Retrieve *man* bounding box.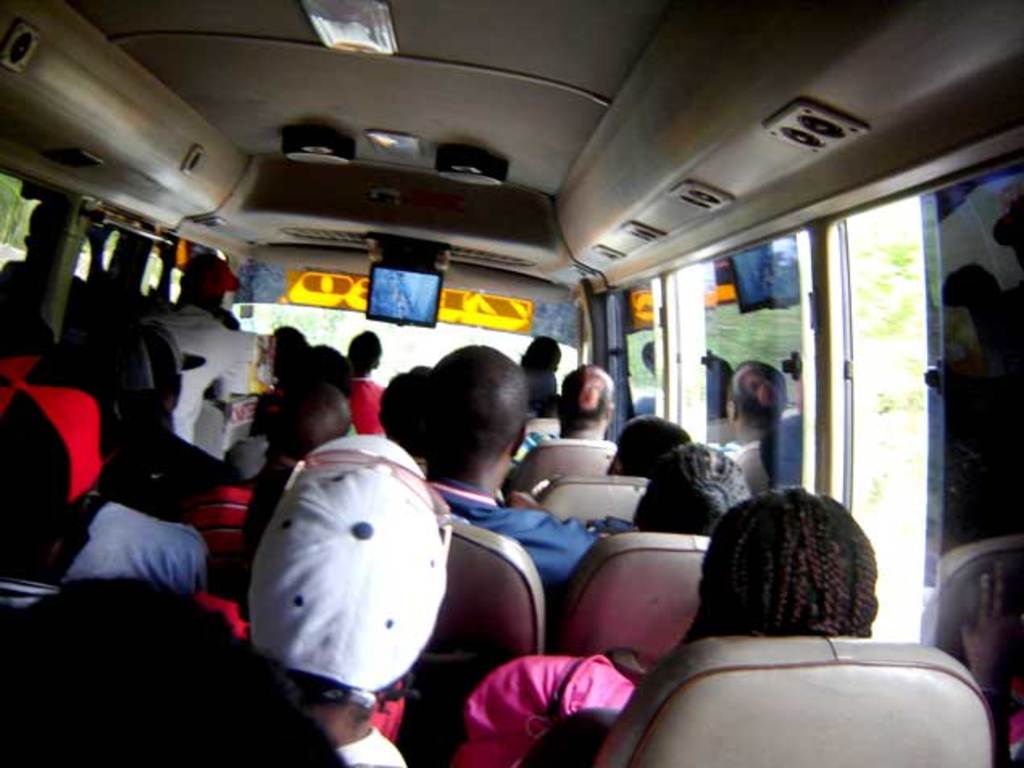
Bounding box: 518, 336, 564, 389.
